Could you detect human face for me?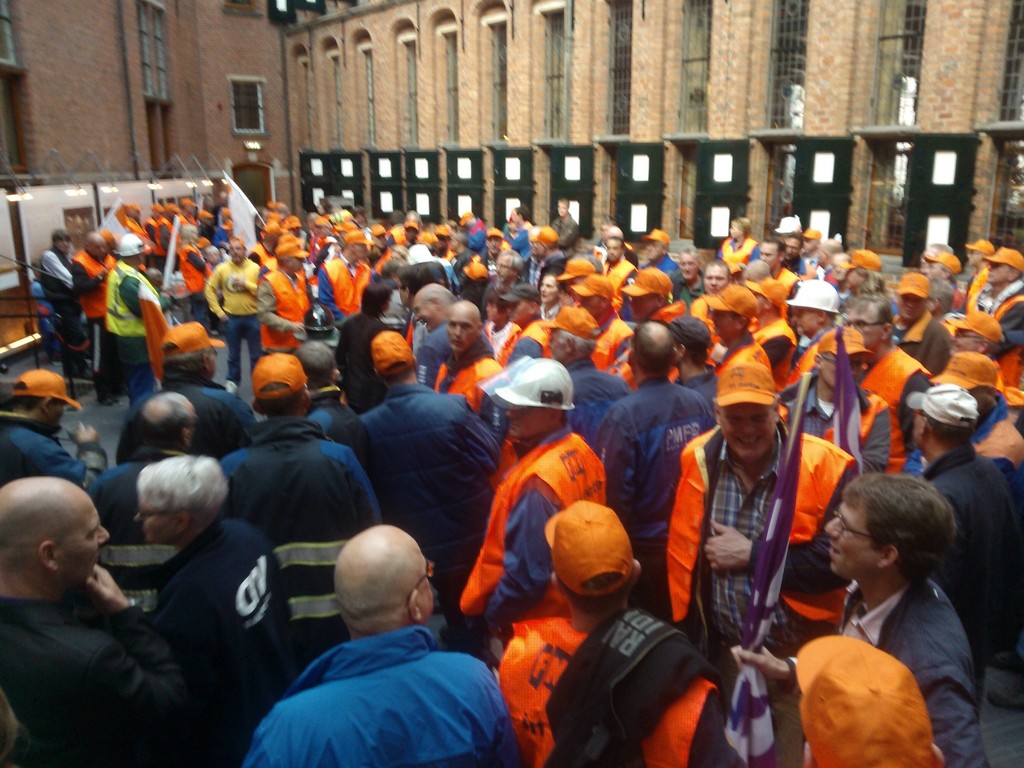
Detection result: 409/298/439/334.
